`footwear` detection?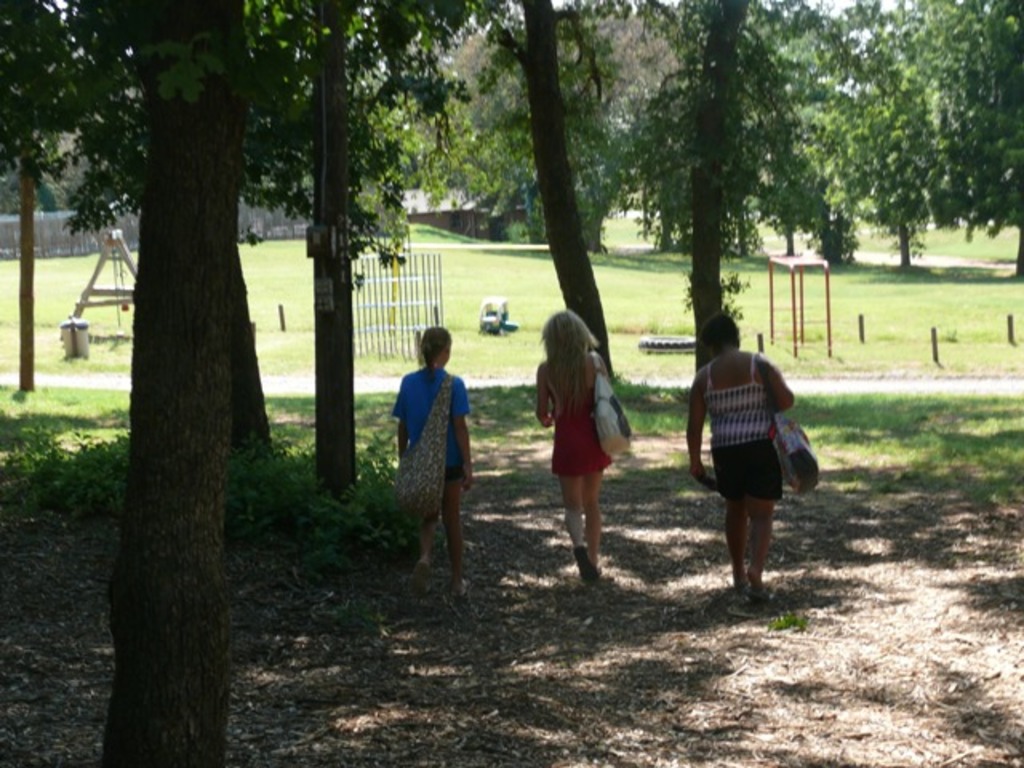
box(738, 562, 755, 594)
